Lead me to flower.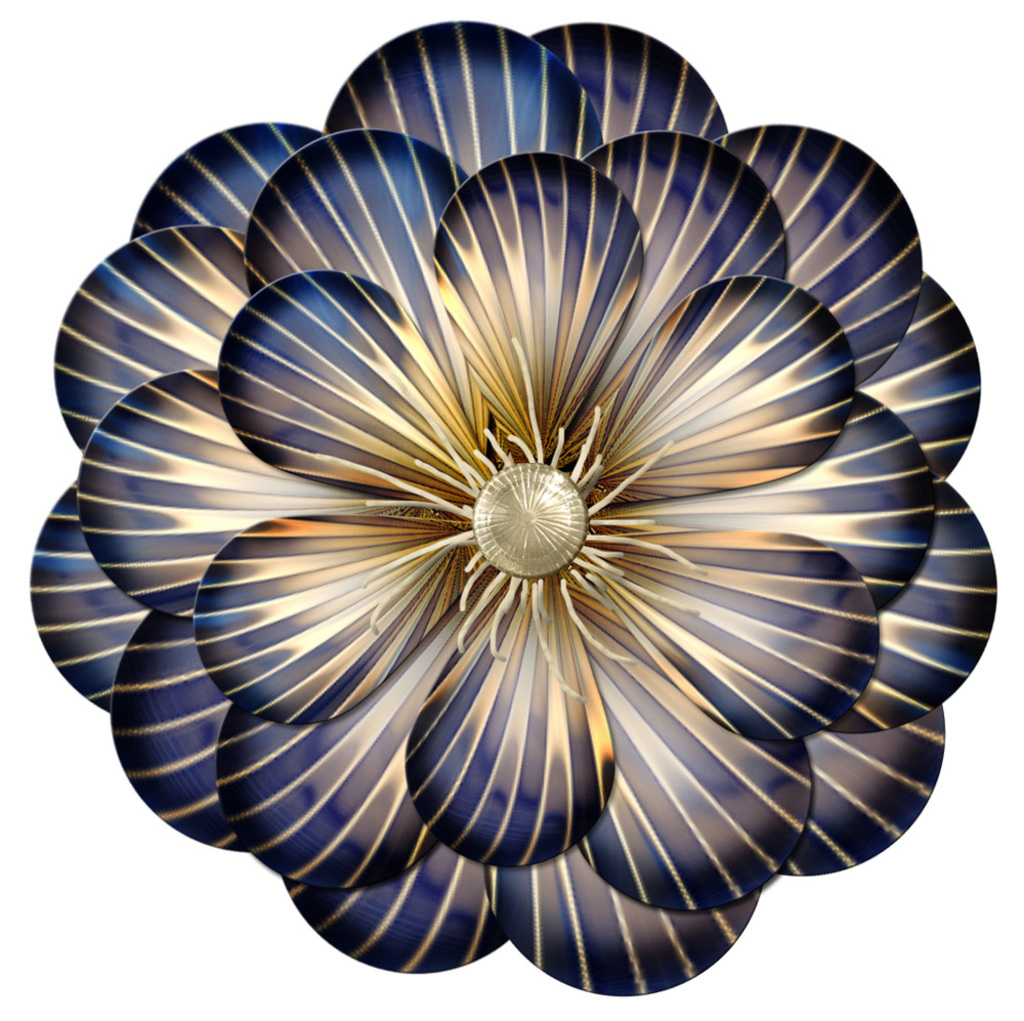
Lead to l=61, t=65, r=1011, b=1016.
